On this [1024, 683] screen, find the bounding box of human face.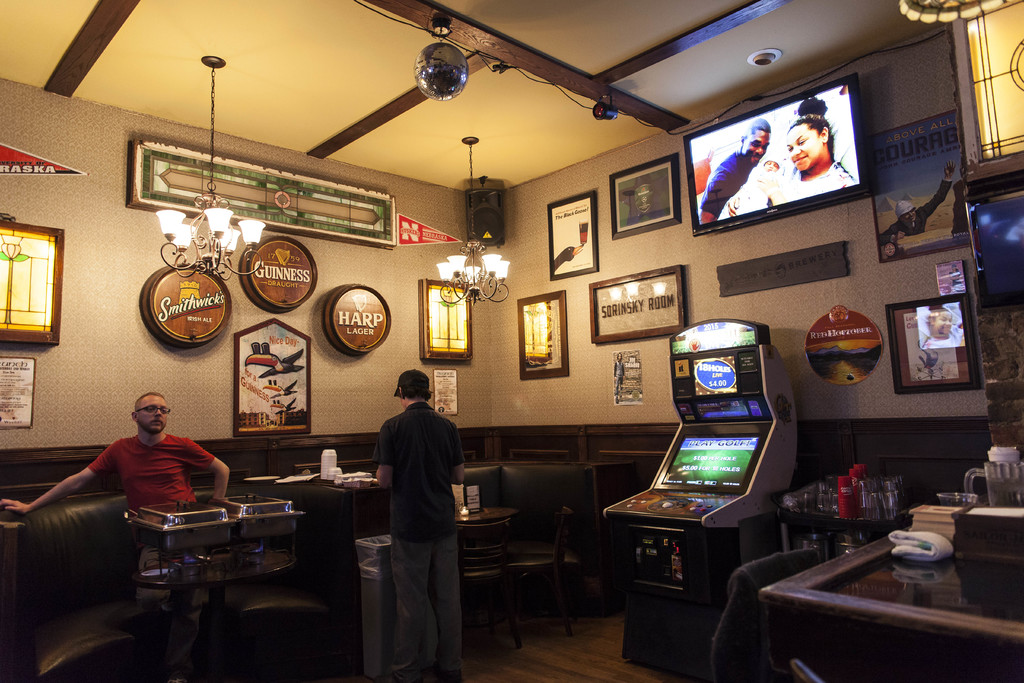
Bounding box: x1=786, y1=126, x2=822, y2=170.
